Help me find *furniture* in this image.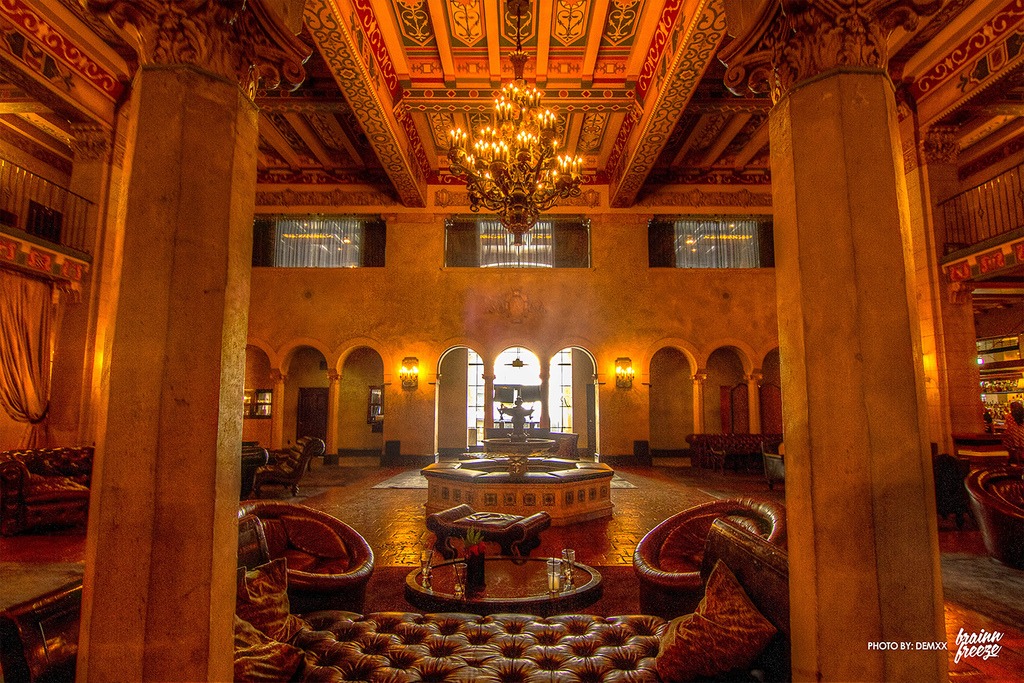
Found it: detection(246, 434, 327, 502).
